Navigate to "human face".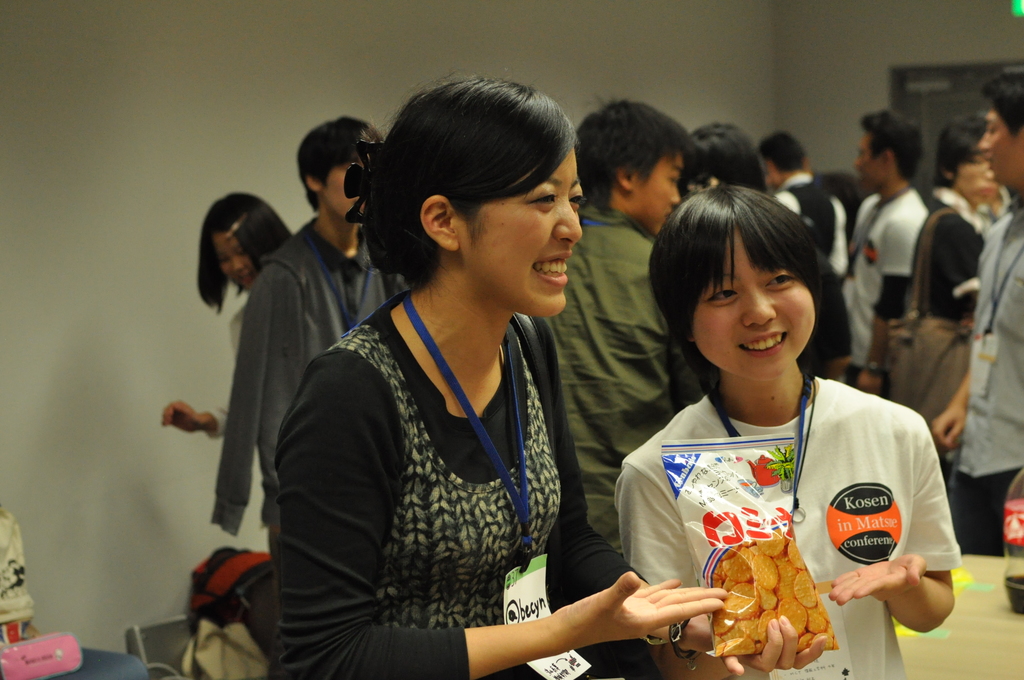
Navigation target: [454,131,584,315].
